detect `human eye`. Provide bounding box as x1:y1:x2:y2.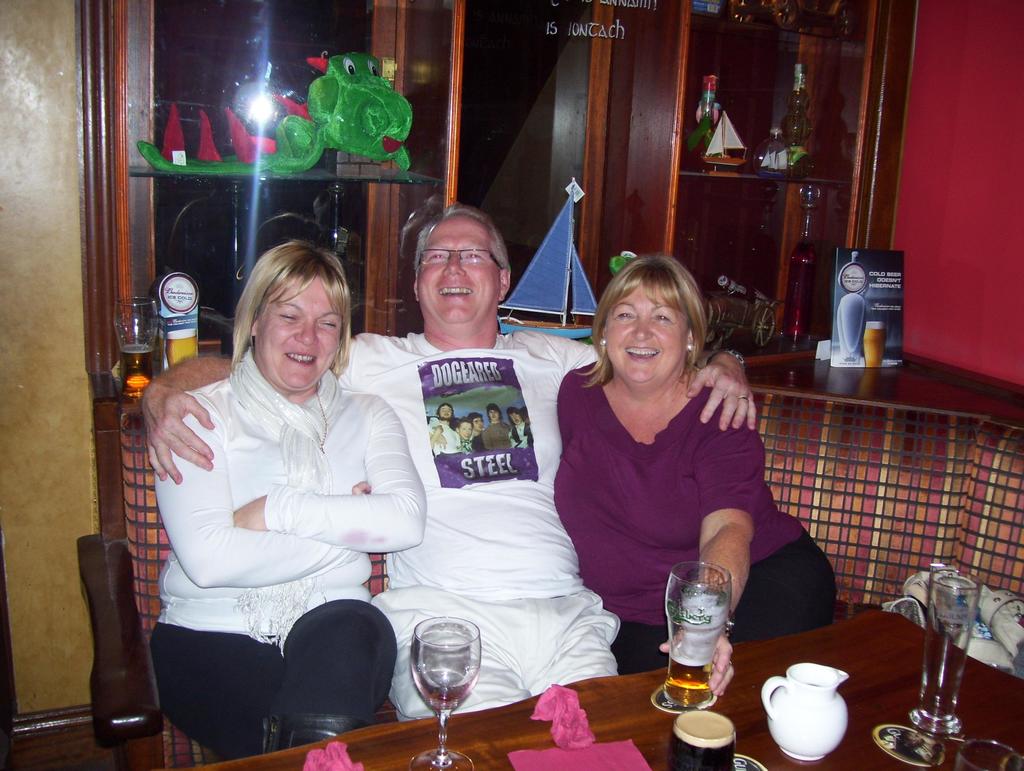
651:309:669:327.
